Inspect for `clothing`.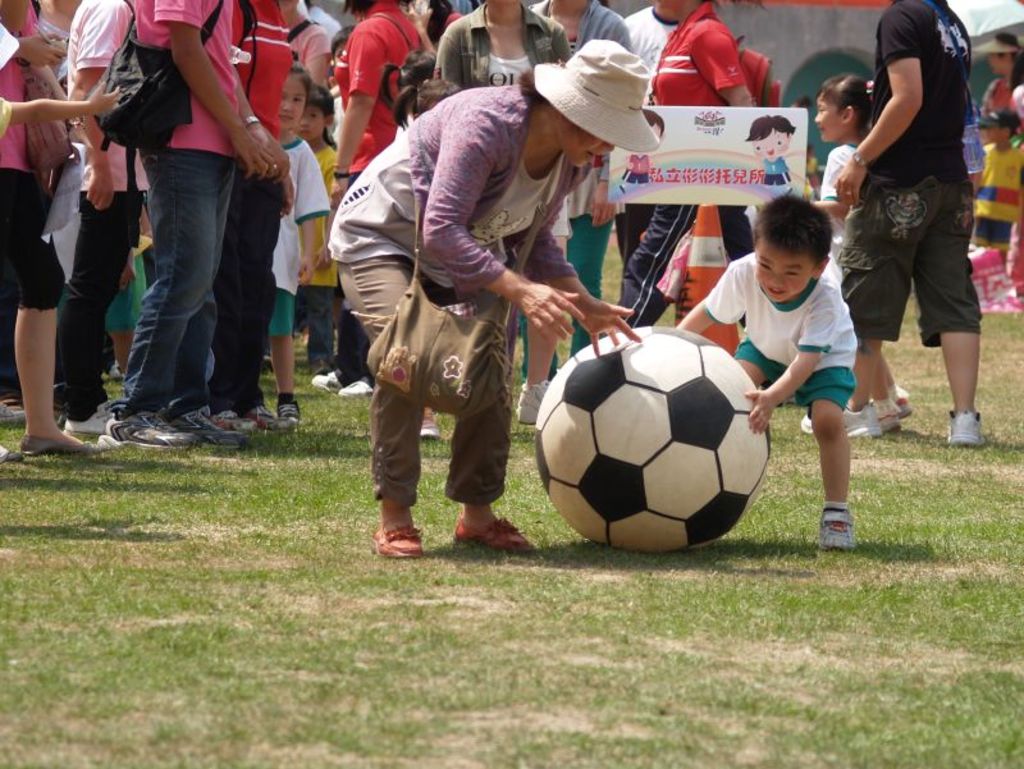
Inspection: crop(0, 0, 68, 315).
